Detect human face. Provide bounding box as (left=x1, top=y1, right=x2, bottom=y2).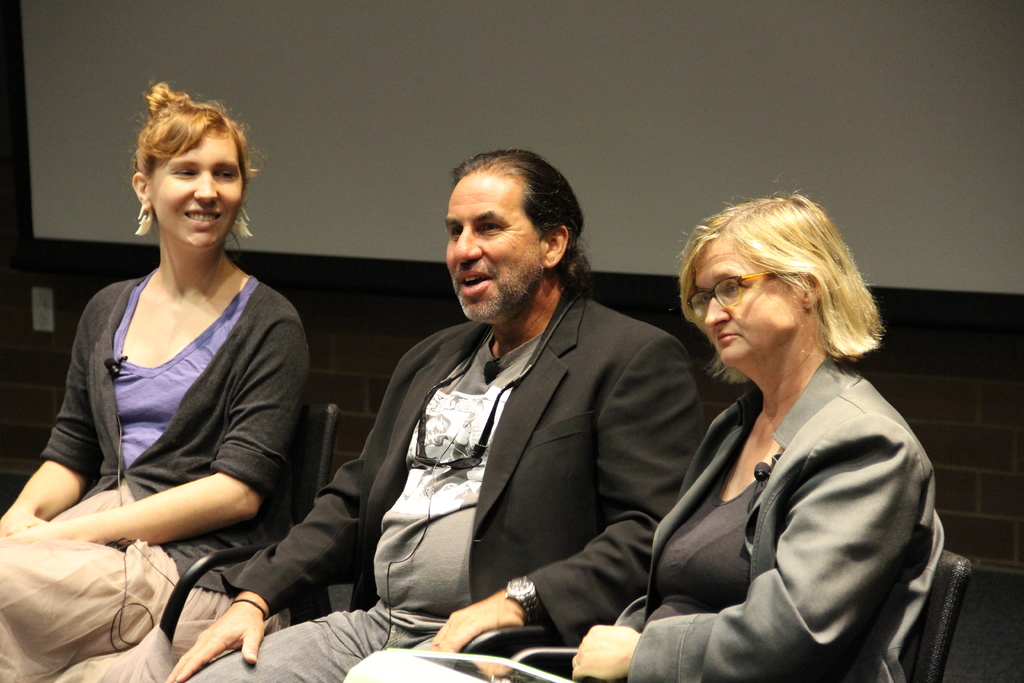
(left=145, top=126, right=244, bottom=248).
